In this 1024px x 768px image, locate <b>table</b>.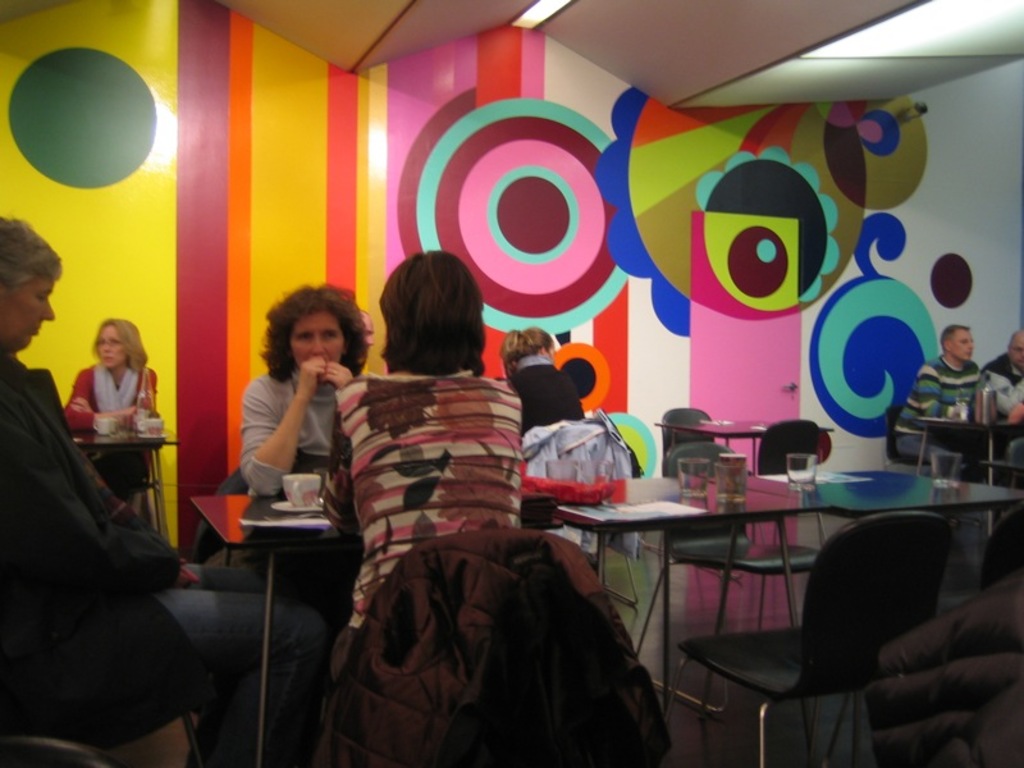
Bounding box: box(662, 416, 836, 488).
